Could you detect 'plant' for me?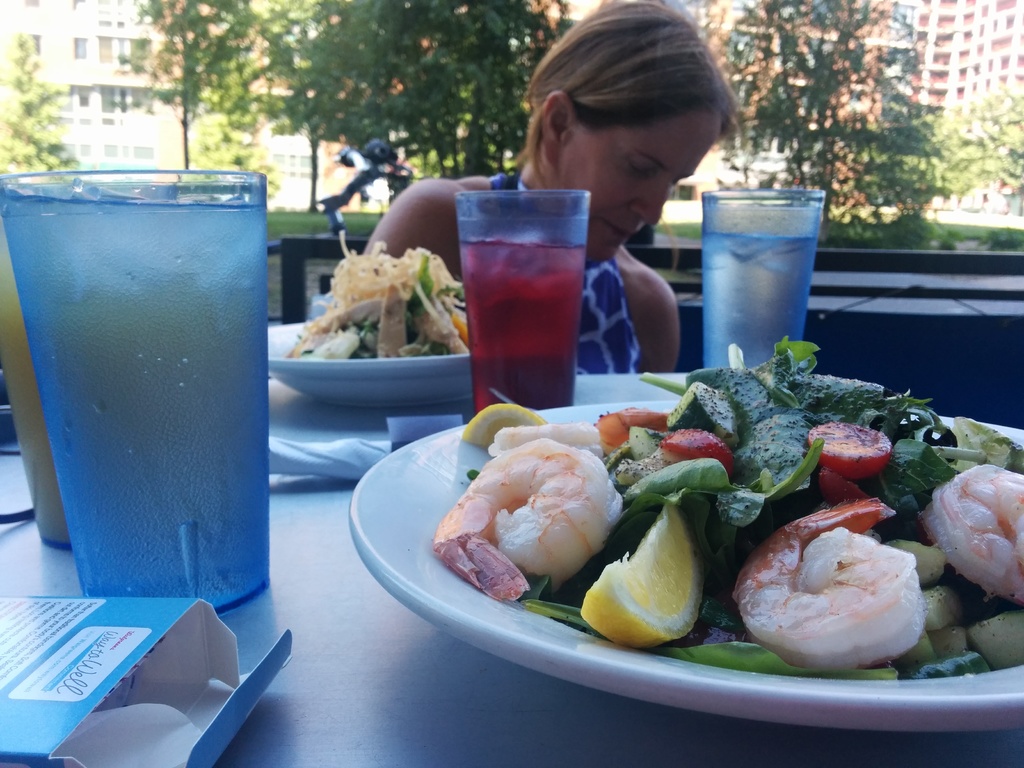
Detection result: pyautogui.locateOnScreen(832, 211, 932, 253).
